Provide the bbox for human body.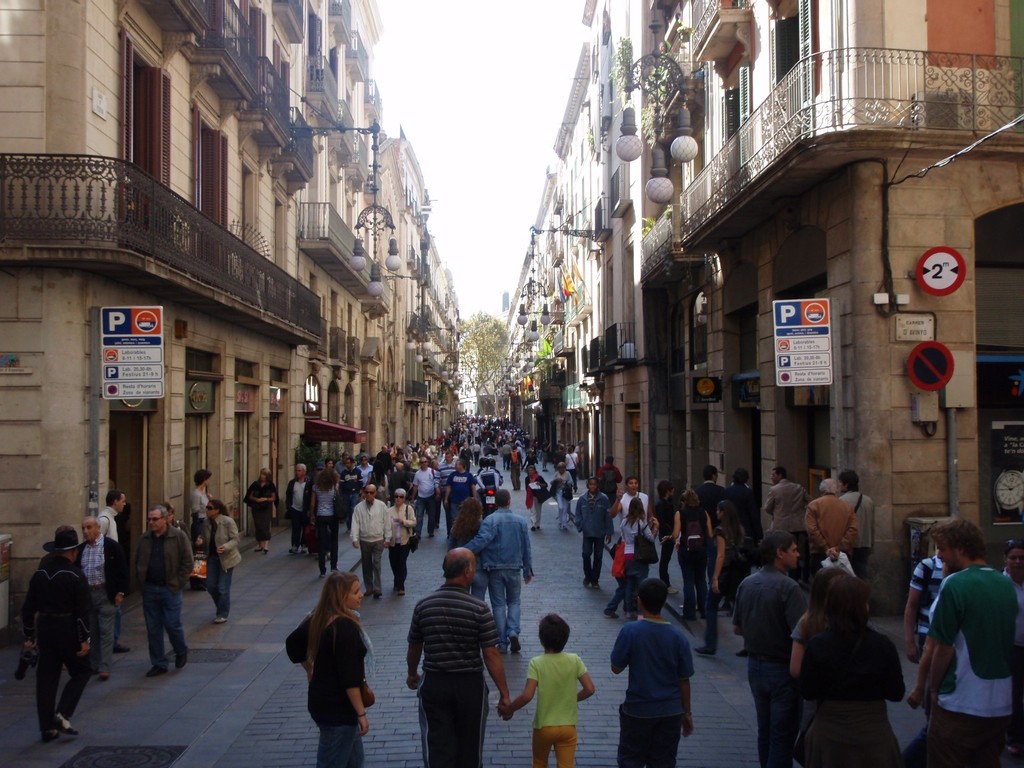
287 559 385 758.
